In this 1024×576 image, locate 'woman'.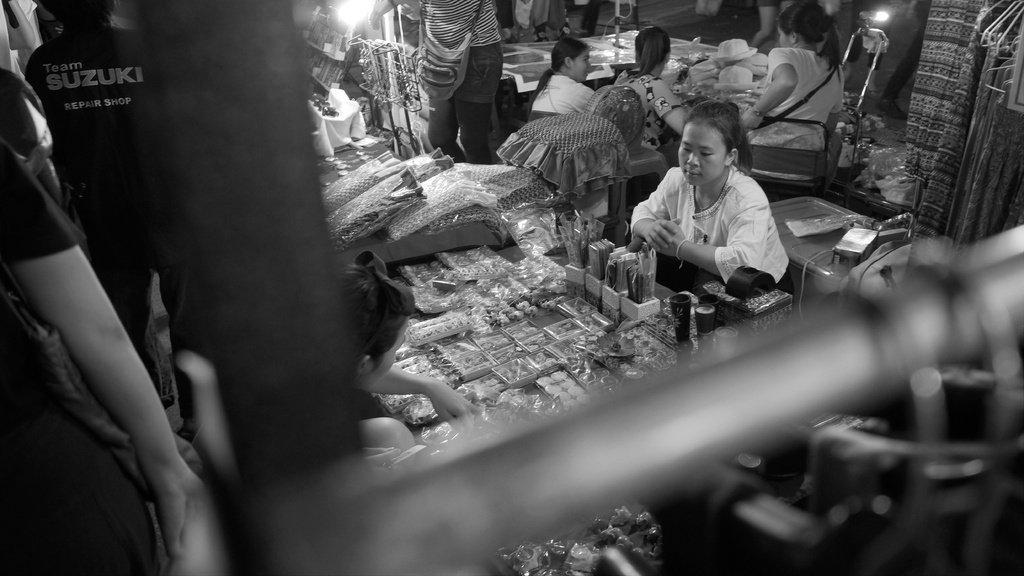
Bounding box: [left=737, top=4, right=844, bottom=179].
